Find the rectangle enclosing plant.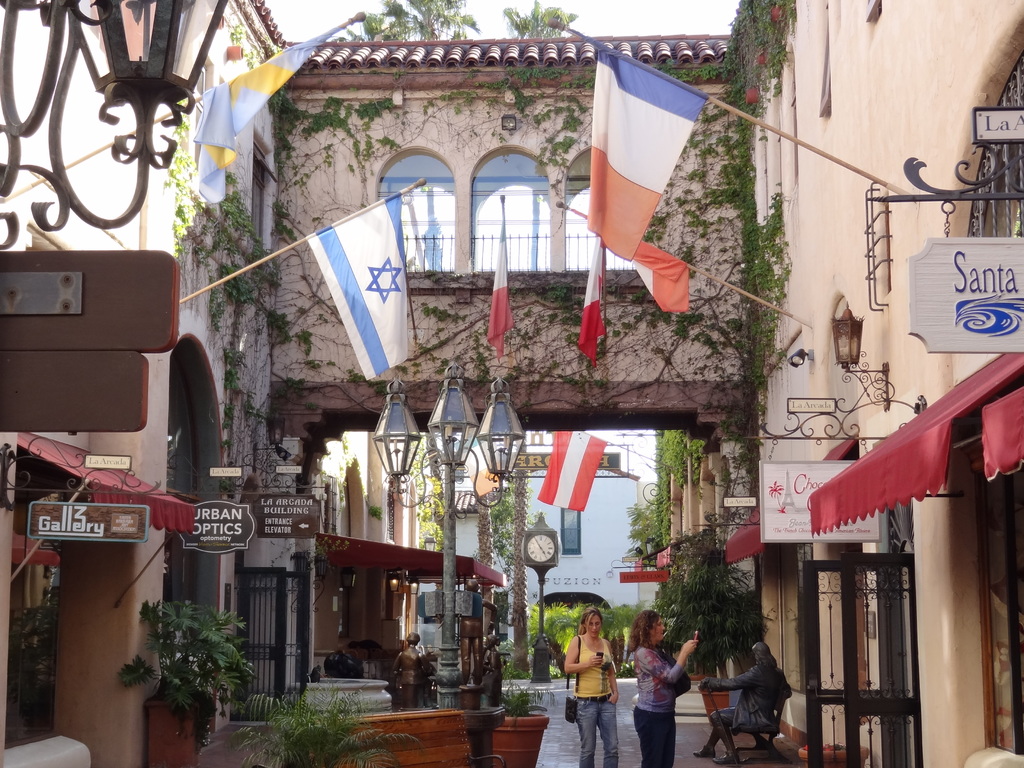
598 600 640 685.
